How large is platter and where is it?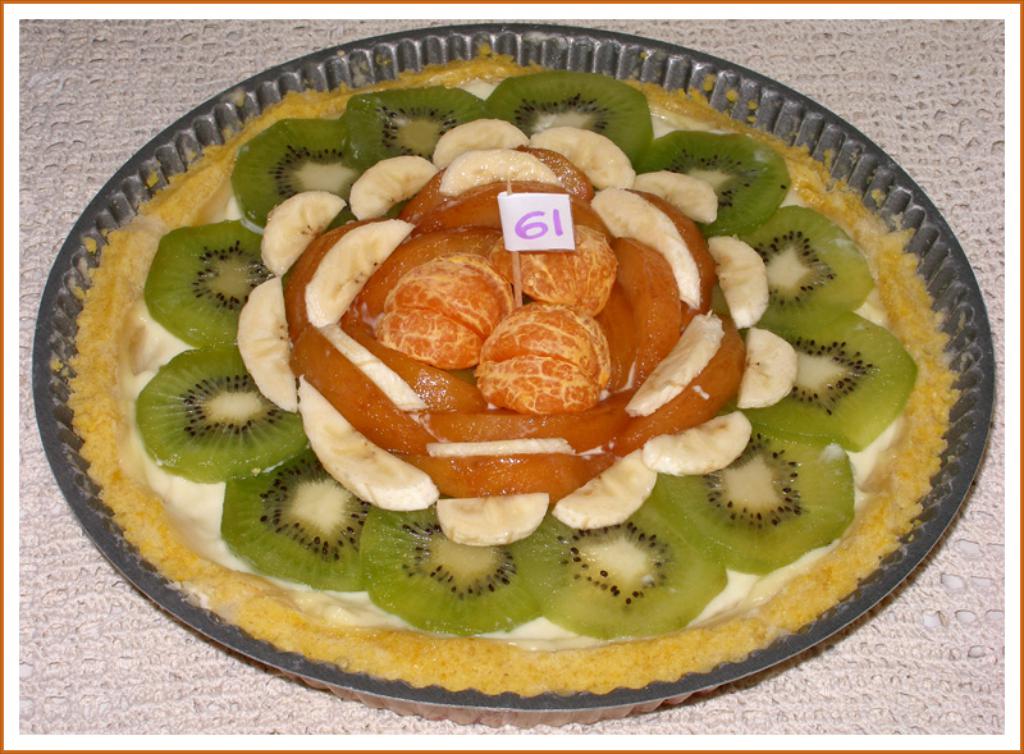
Bounding box: region(31, 26, 988, 726).
